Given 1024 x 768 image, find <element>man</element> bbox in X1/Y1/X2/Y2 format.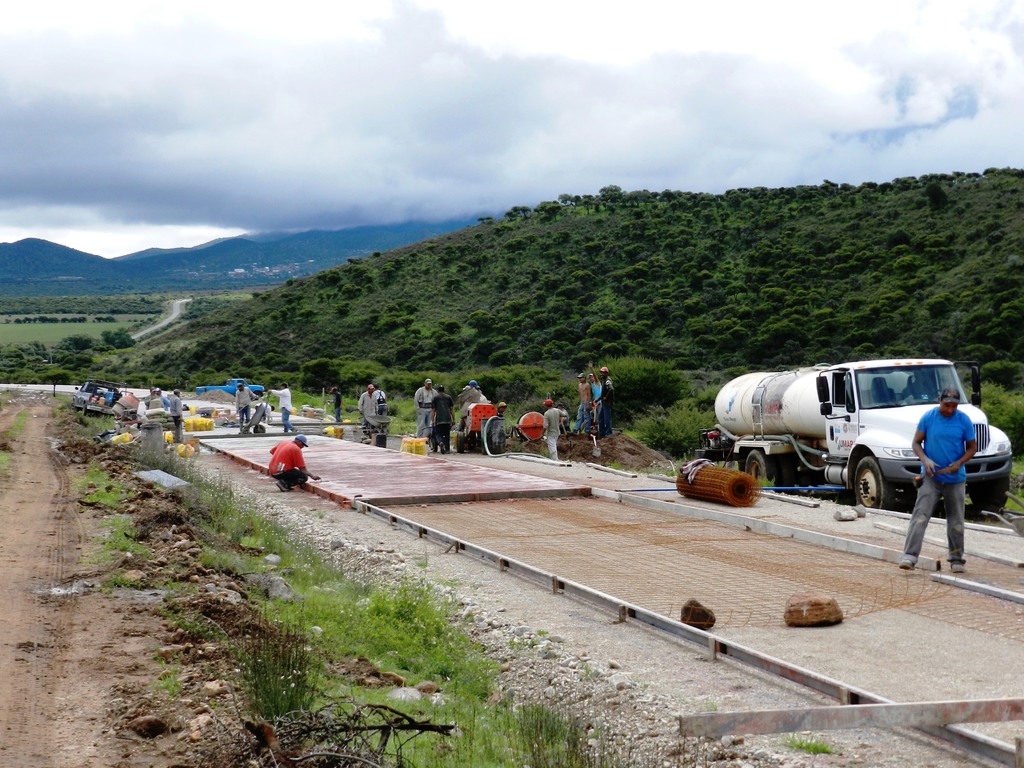
572/369/593/436.
